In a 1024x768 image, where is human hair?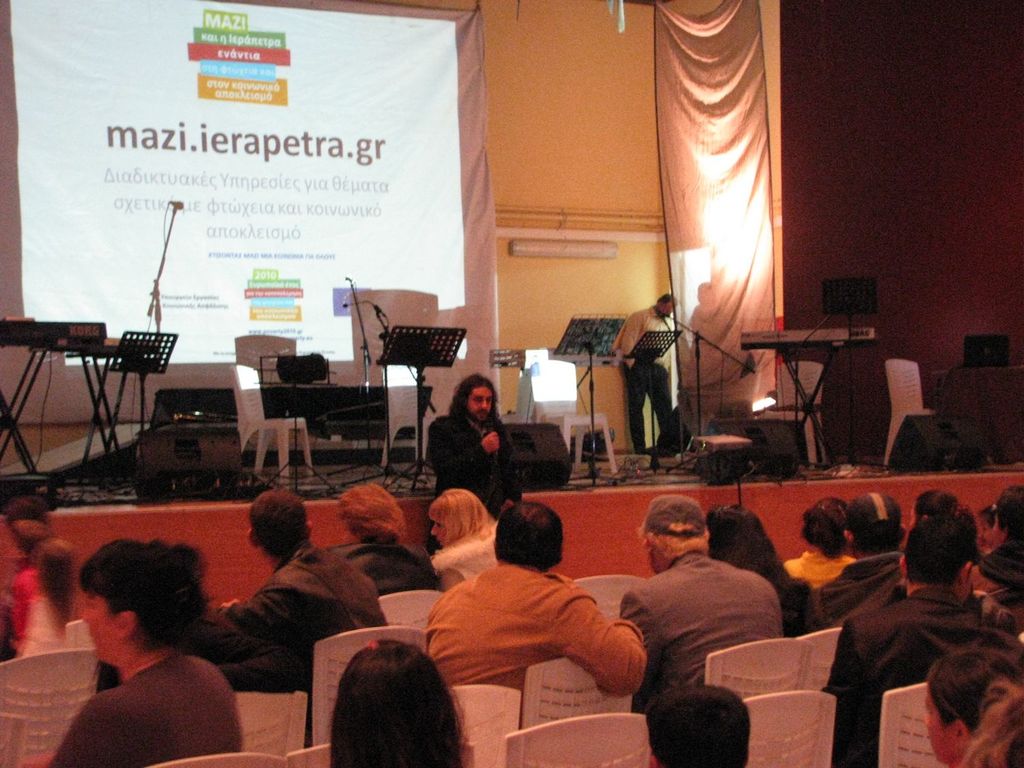
box=[906, 520, 968, 584].
